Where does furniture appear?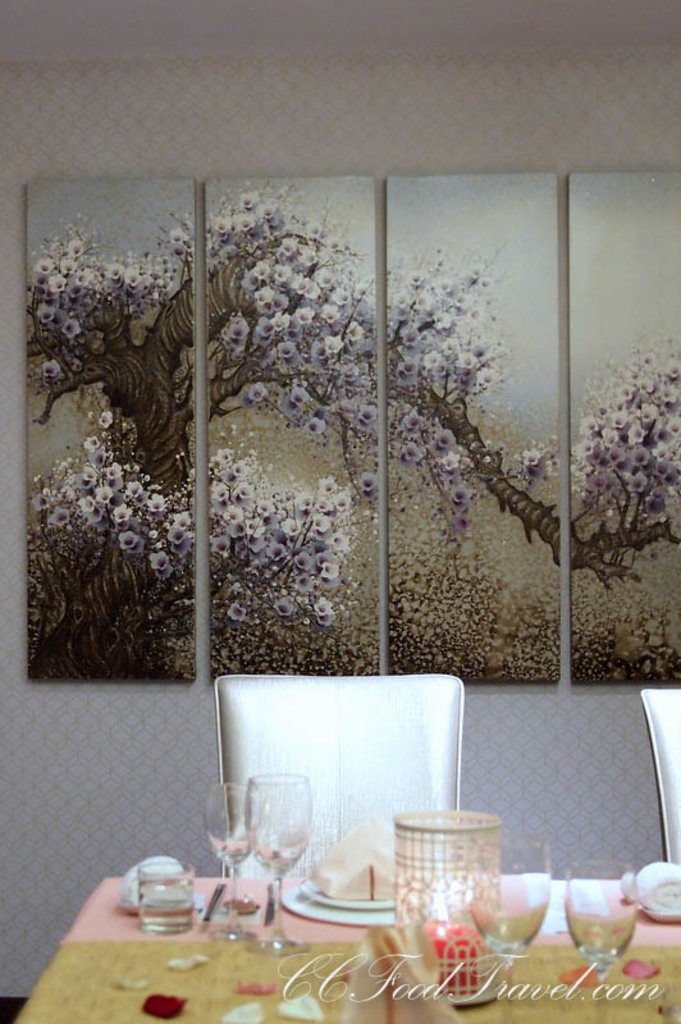
Appears at BBox(635, 690, 680, 864).
